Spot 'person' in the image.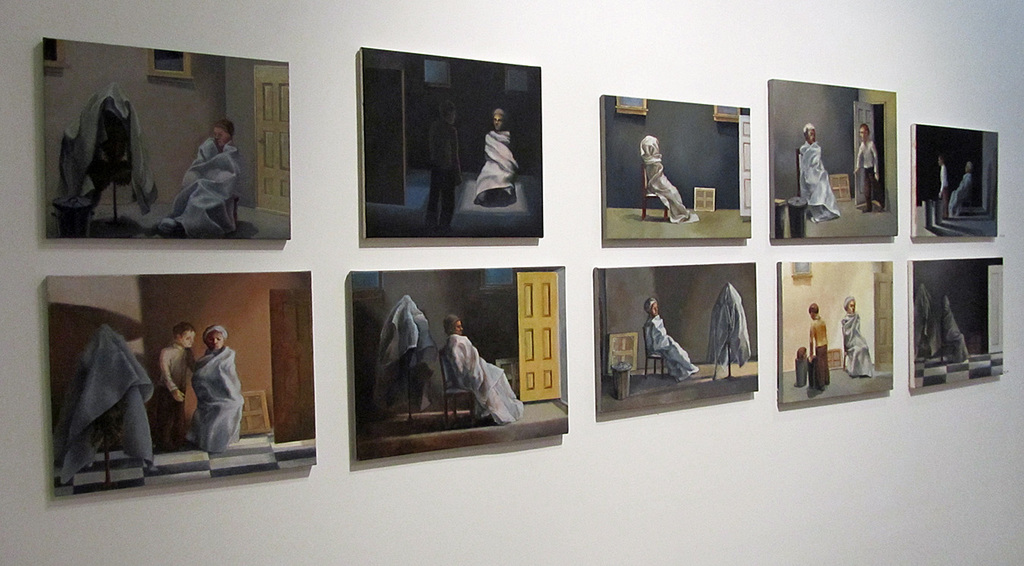
'person' found at region(796, 123, 841, 225).
